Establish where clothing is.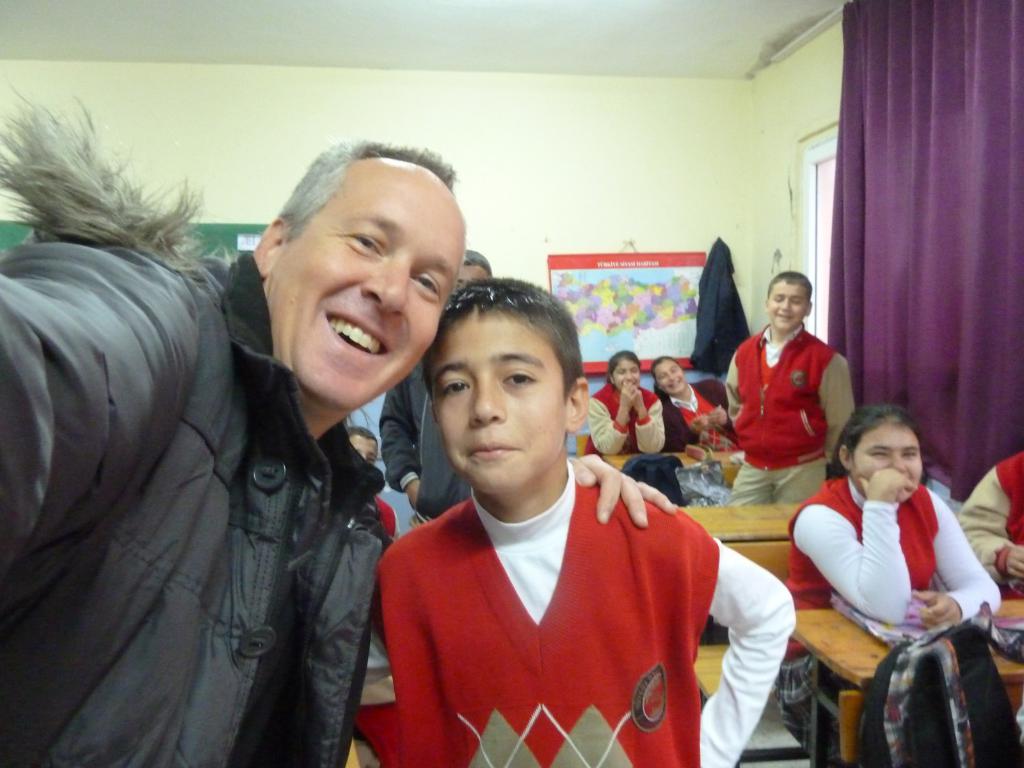
Established at locate(664, 374, 742, 447).
